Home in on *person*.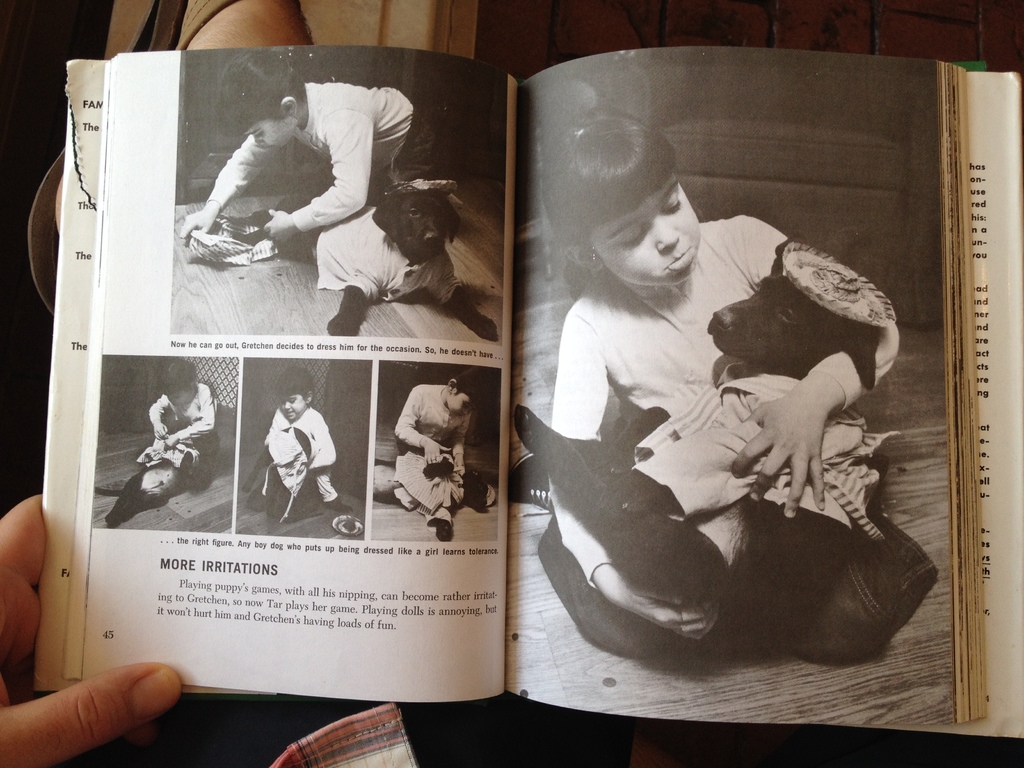
Homed in at [x1=388, y1=378, x2=473, y2=543].
